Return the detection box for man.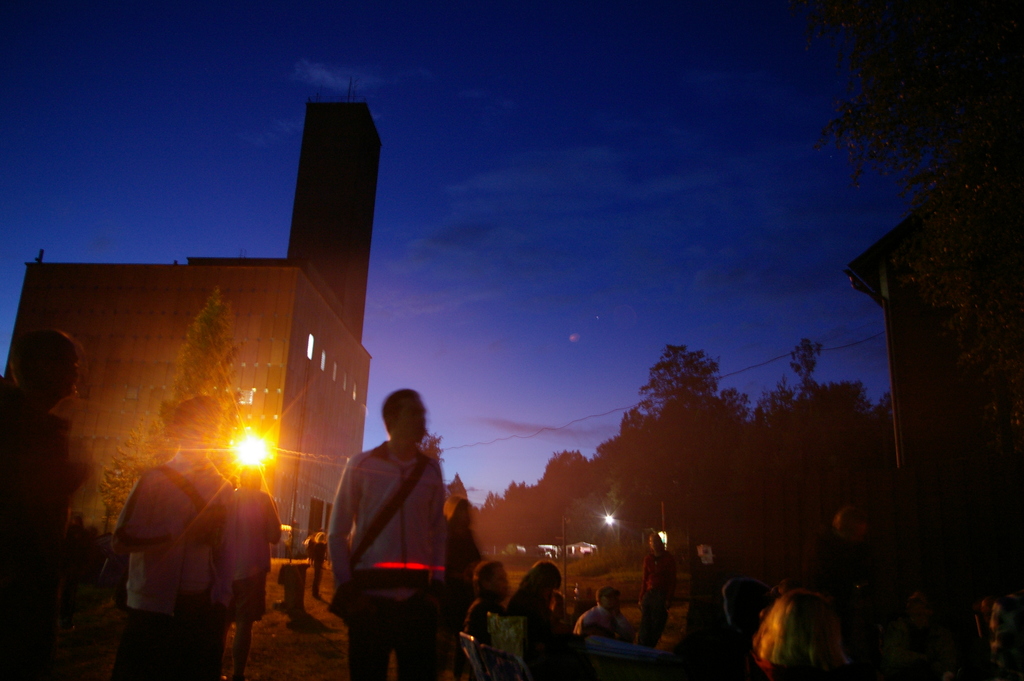
bbox=[322, 379, 480, 667].
